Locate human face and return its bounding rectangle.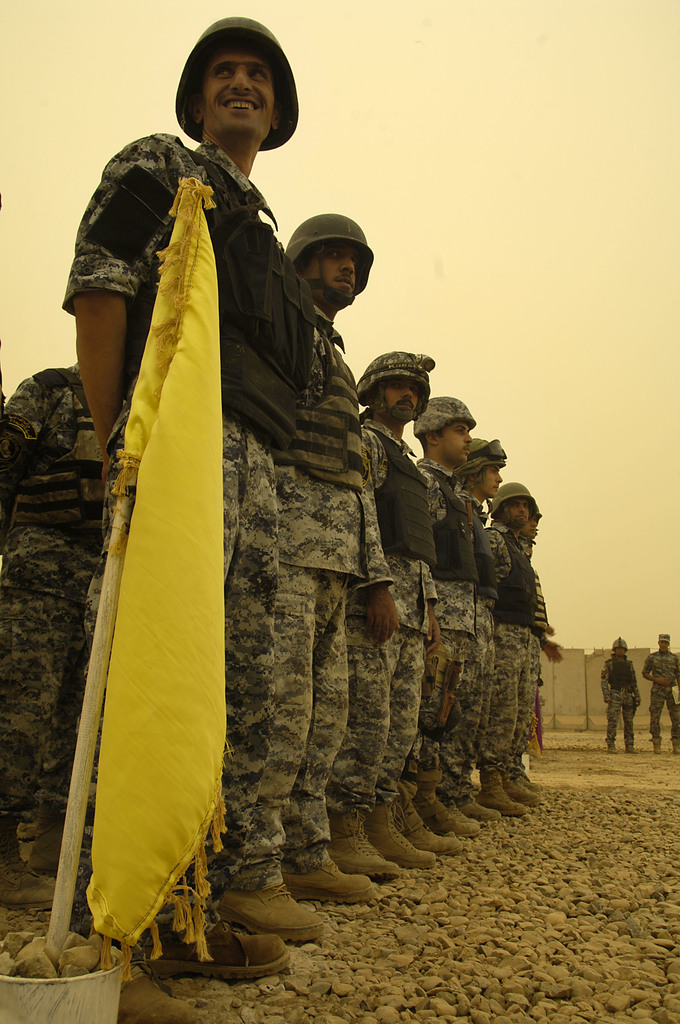
left=474, top=465, right=503, bottom=496.
